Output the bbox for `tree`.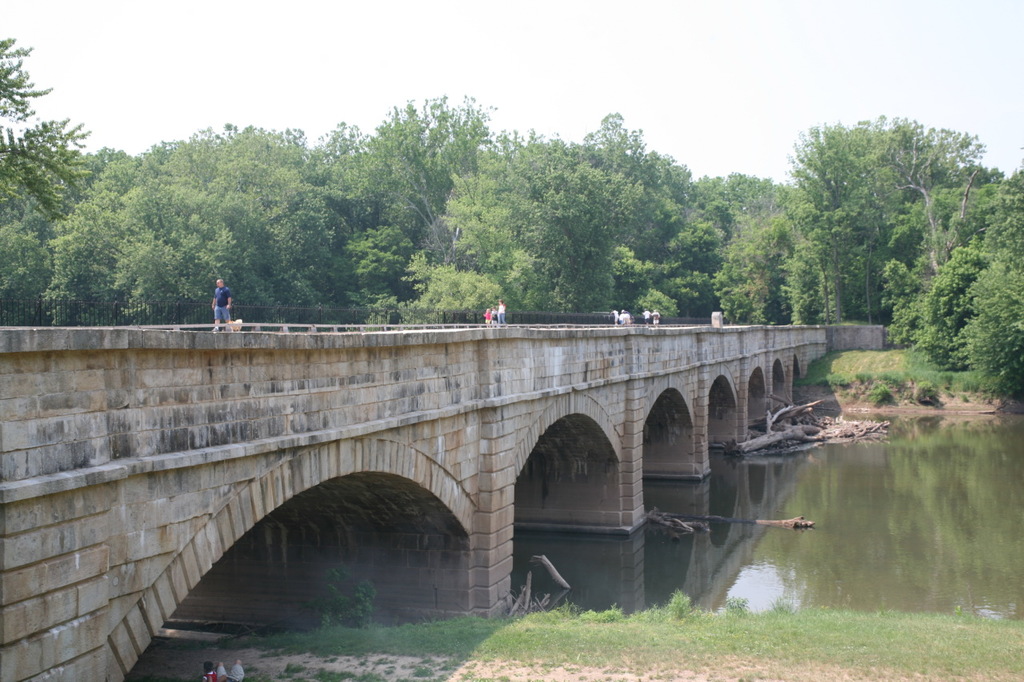
(714,213,831,326).
